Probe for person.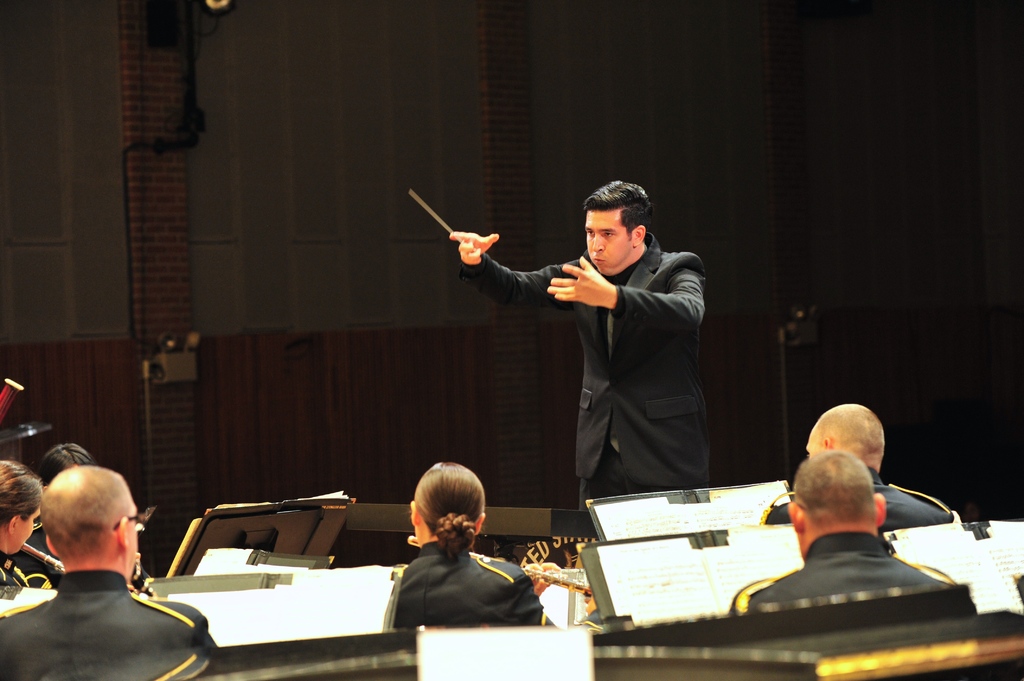
Probe result: [left=718, top=444, right=962, bottom=619].
